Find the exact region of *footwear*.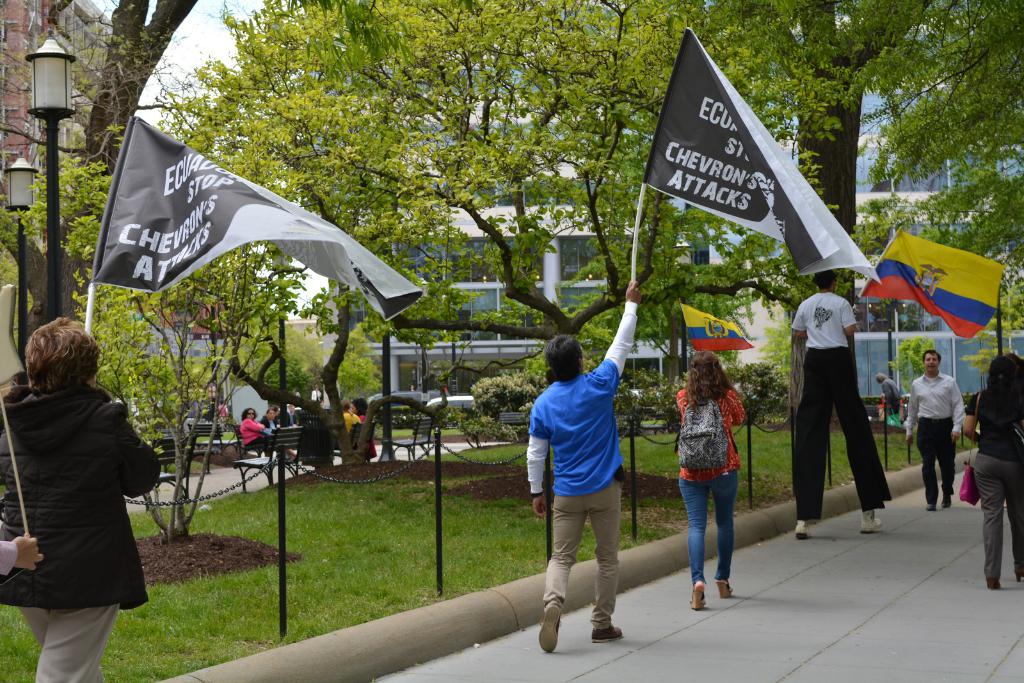
Exact region: rect(591, 627, 623, 645).
